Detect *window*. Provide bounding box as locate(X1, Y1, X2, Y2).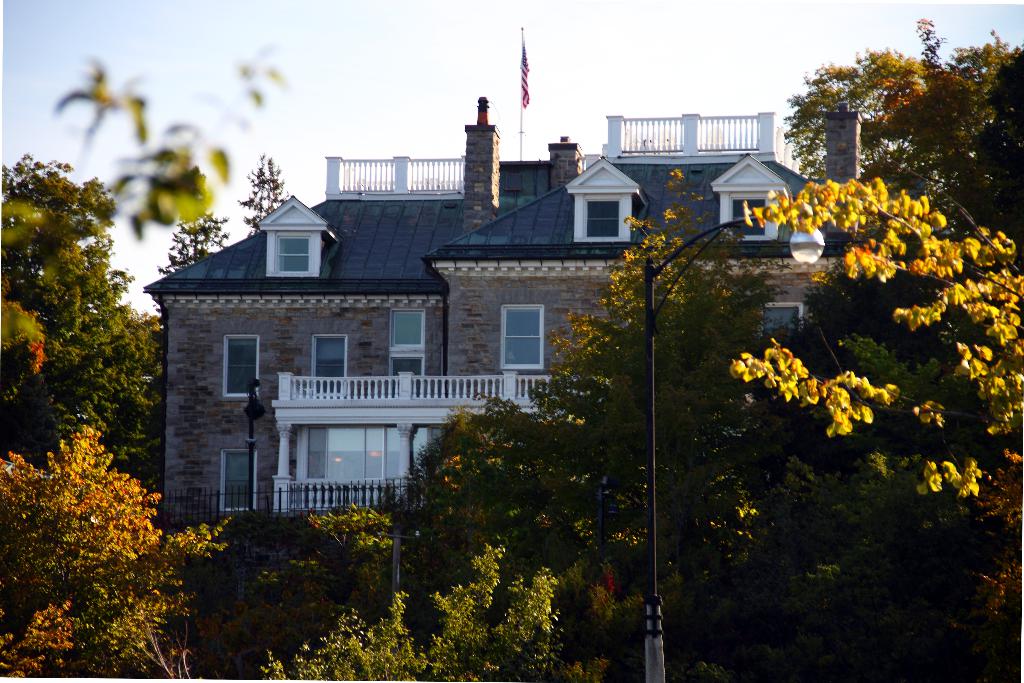
locate(728, 195, 767, 240).
